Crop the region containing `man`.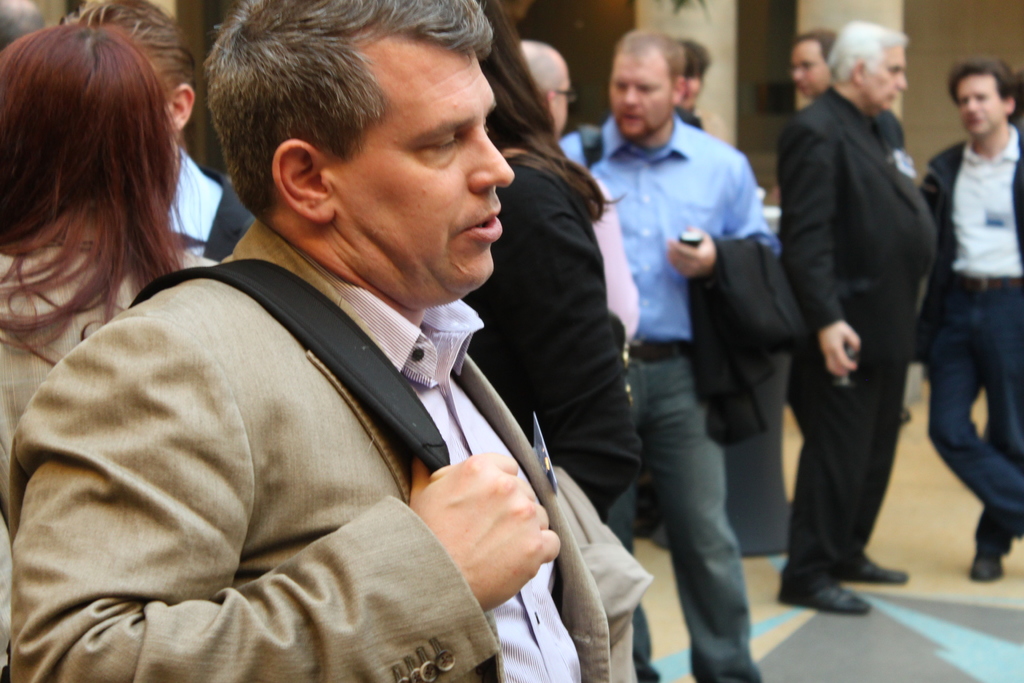
Crop region: (21,0,655,682).
